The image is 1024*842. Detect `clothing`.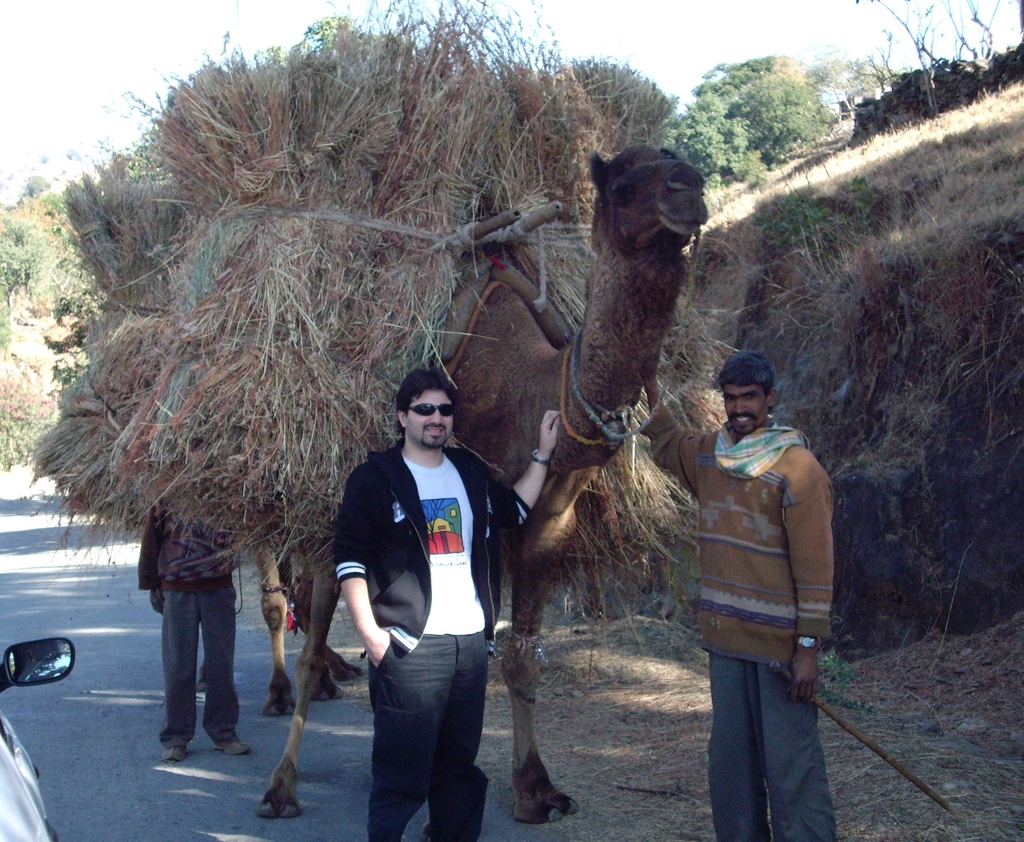
Detection: (141,505,234,748).
